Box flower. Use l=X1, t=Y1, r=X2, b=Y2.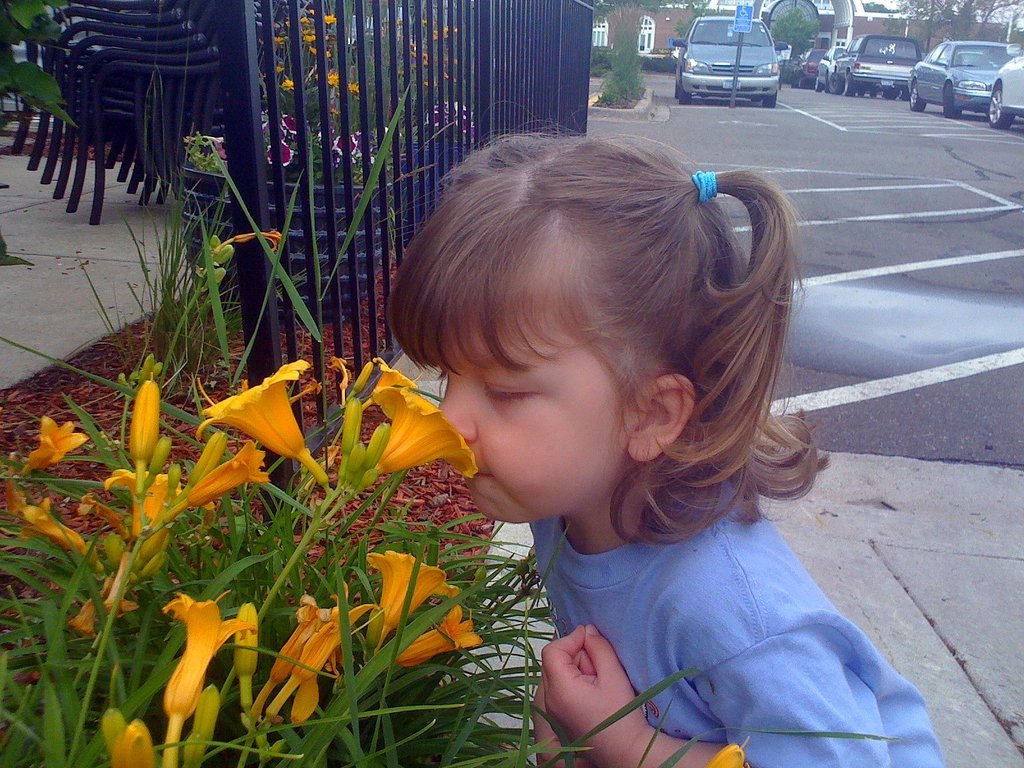
l=390, t=606, r=484, b=673.
